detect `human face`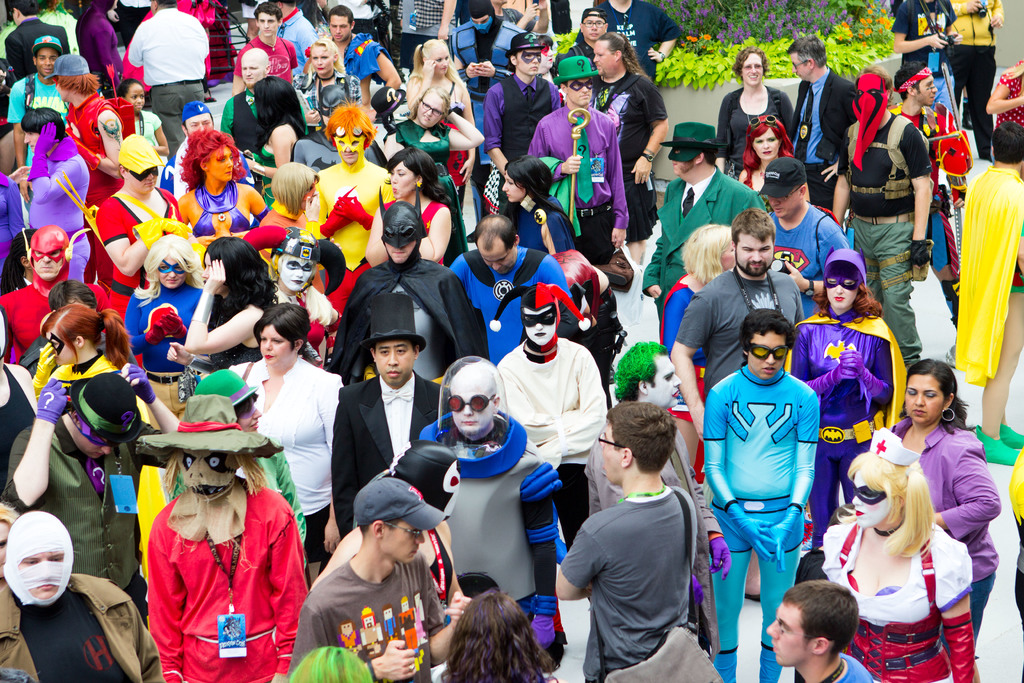
<box>854,482,893,521</box>
